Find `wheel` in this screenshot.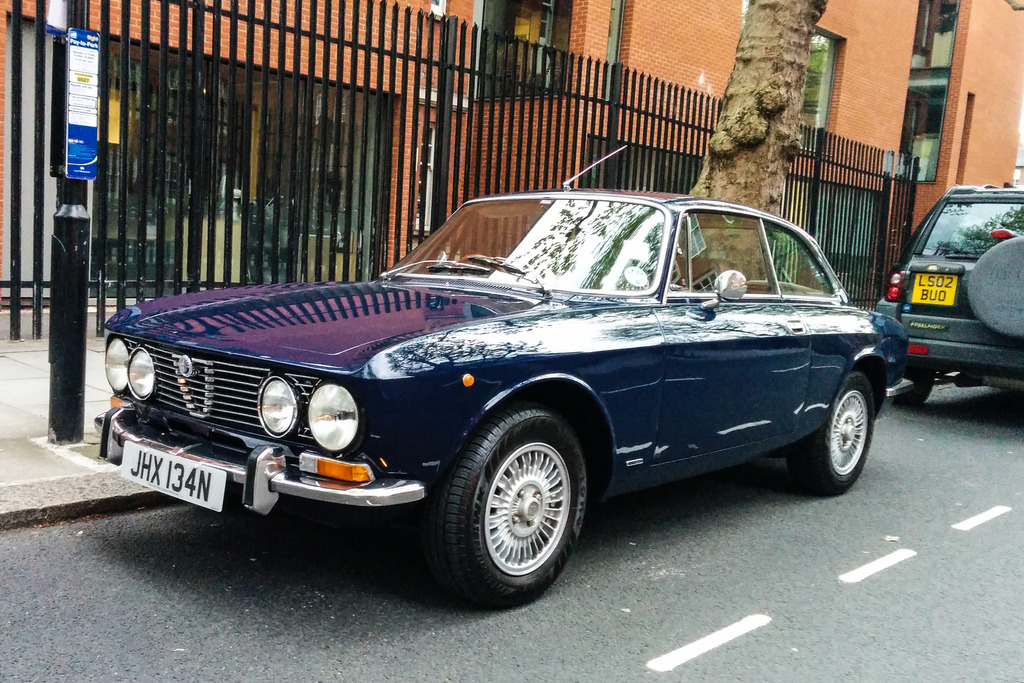
The bounding box for `wheel` is crop(897, 368, 934, 399).
